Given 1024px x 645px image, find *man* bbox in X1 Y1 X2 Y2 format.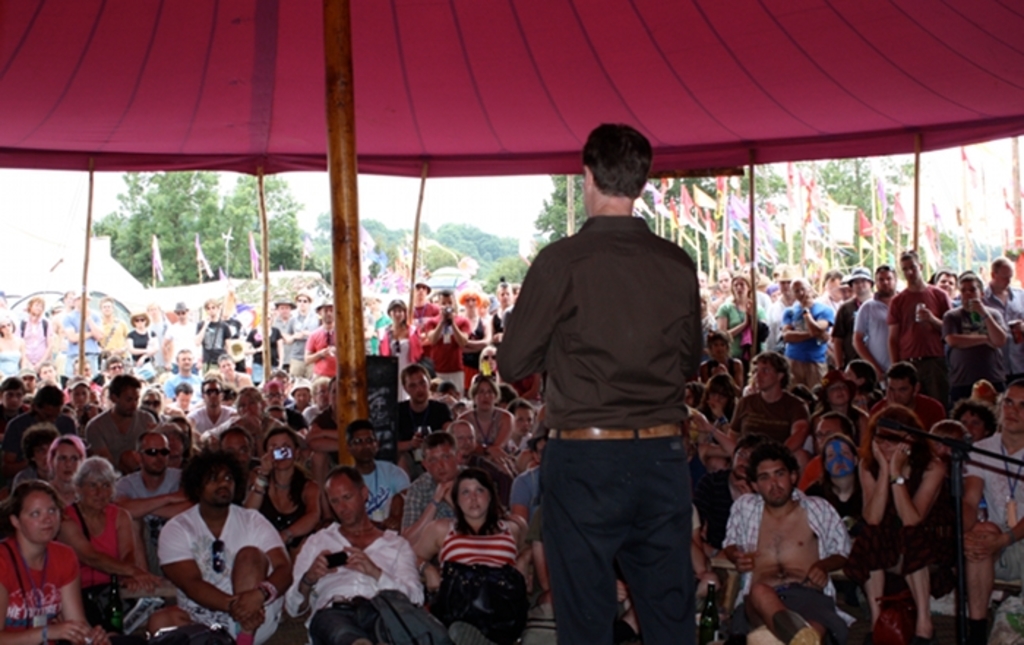
780 297 834 374.
